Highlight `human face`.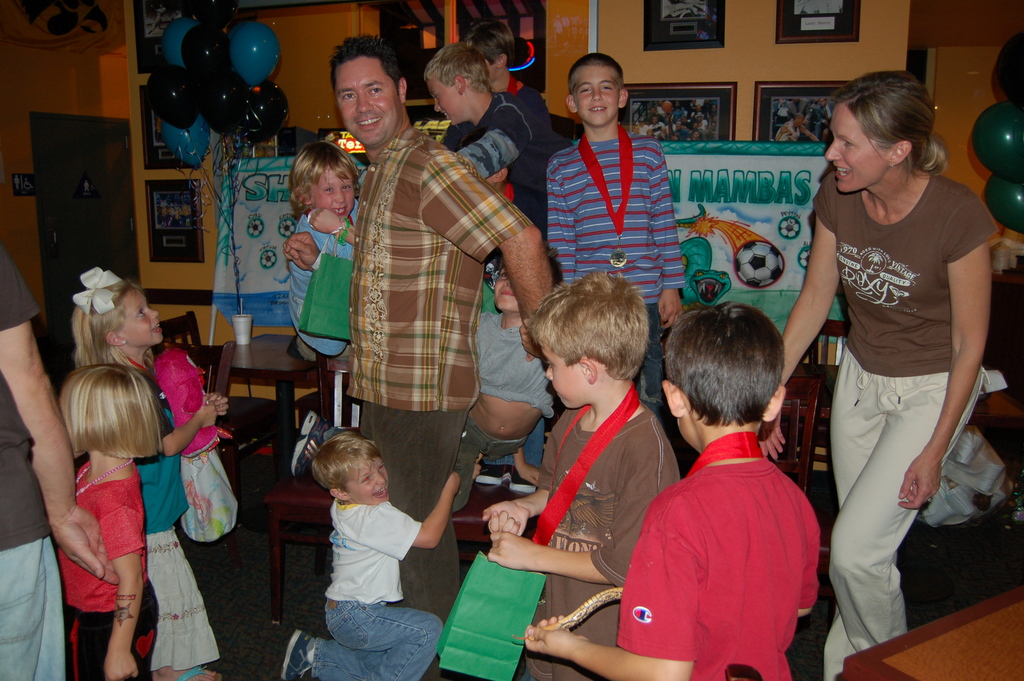
Highlighted region: (829, 104, 893, 190).
